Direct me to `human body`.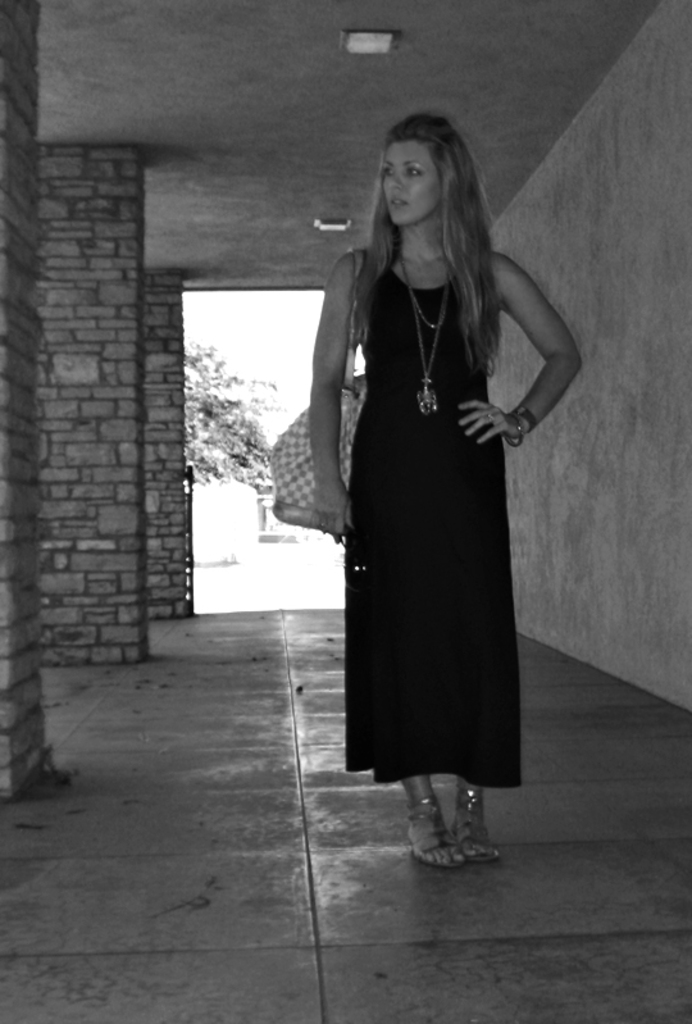
Direction: (315,82,538,914).
